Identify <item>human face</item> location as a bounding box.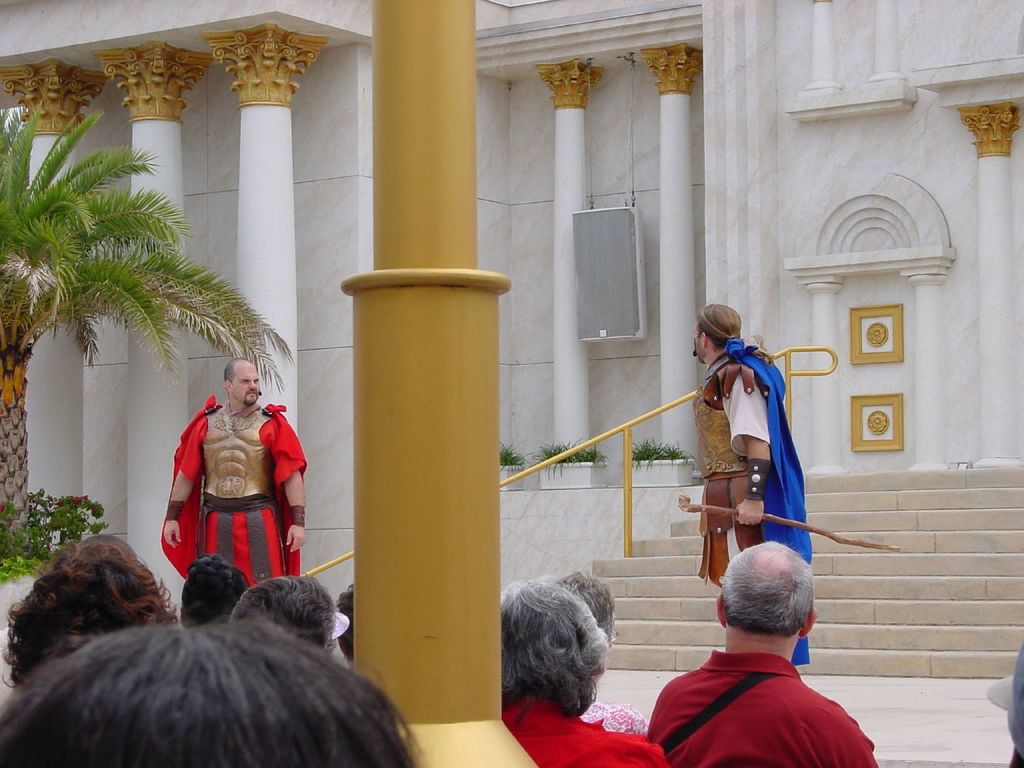
{"left": 690, "top": 325, "right": 706, "bottom": 362}.
